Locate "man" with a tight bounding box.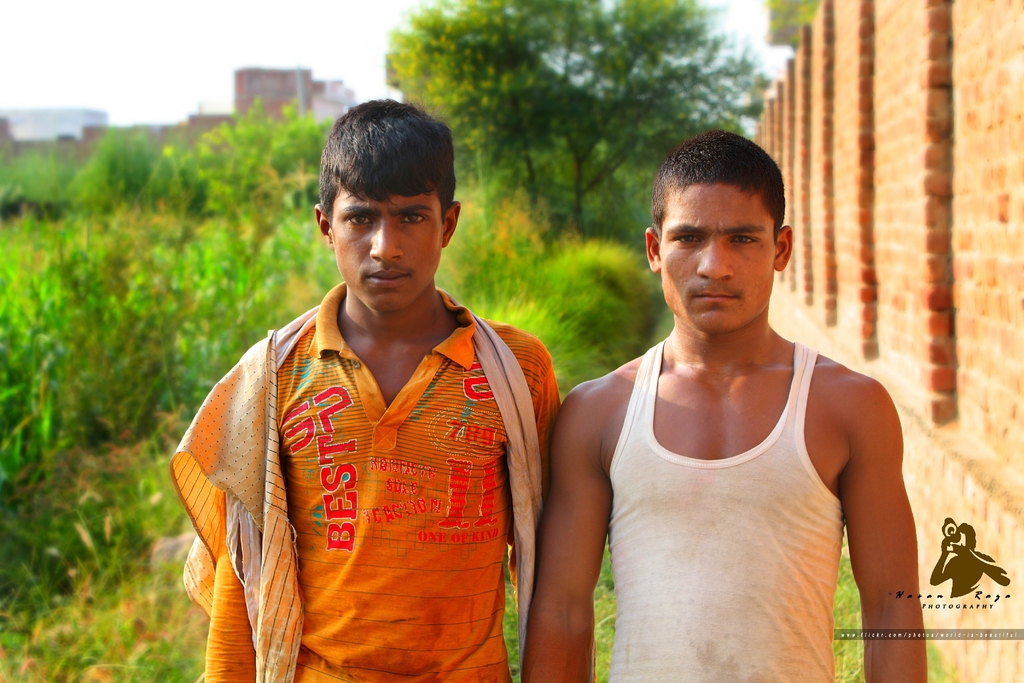
rect(185, 104, 589, 682).
